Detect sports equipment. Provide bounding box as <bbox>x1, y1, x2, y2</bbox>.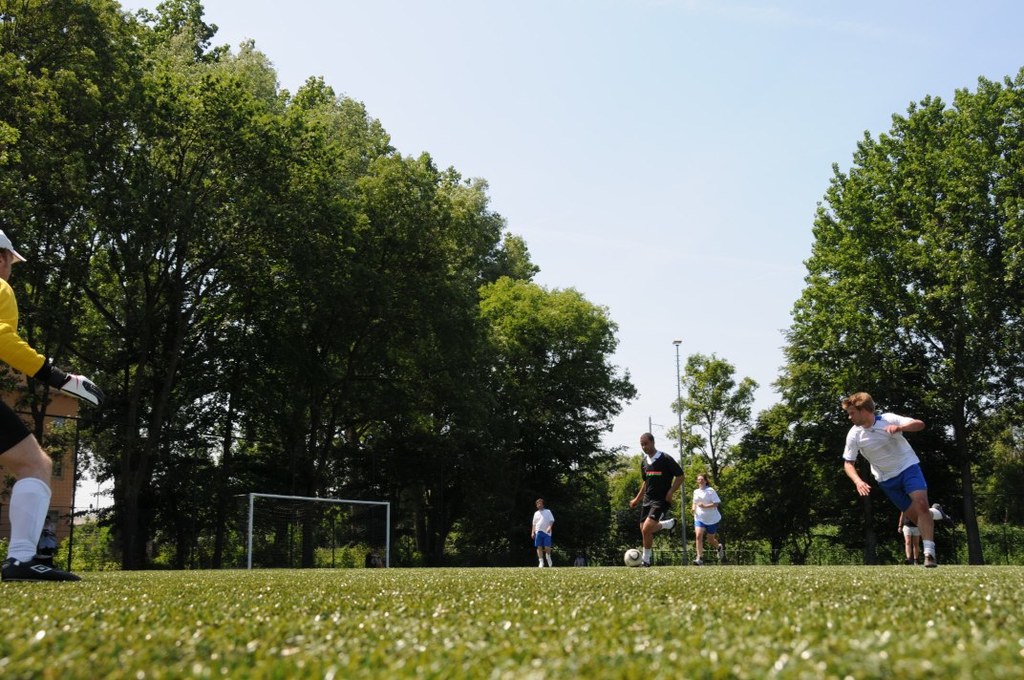
<bbox>0, 557, 78, 585</bbox>.
